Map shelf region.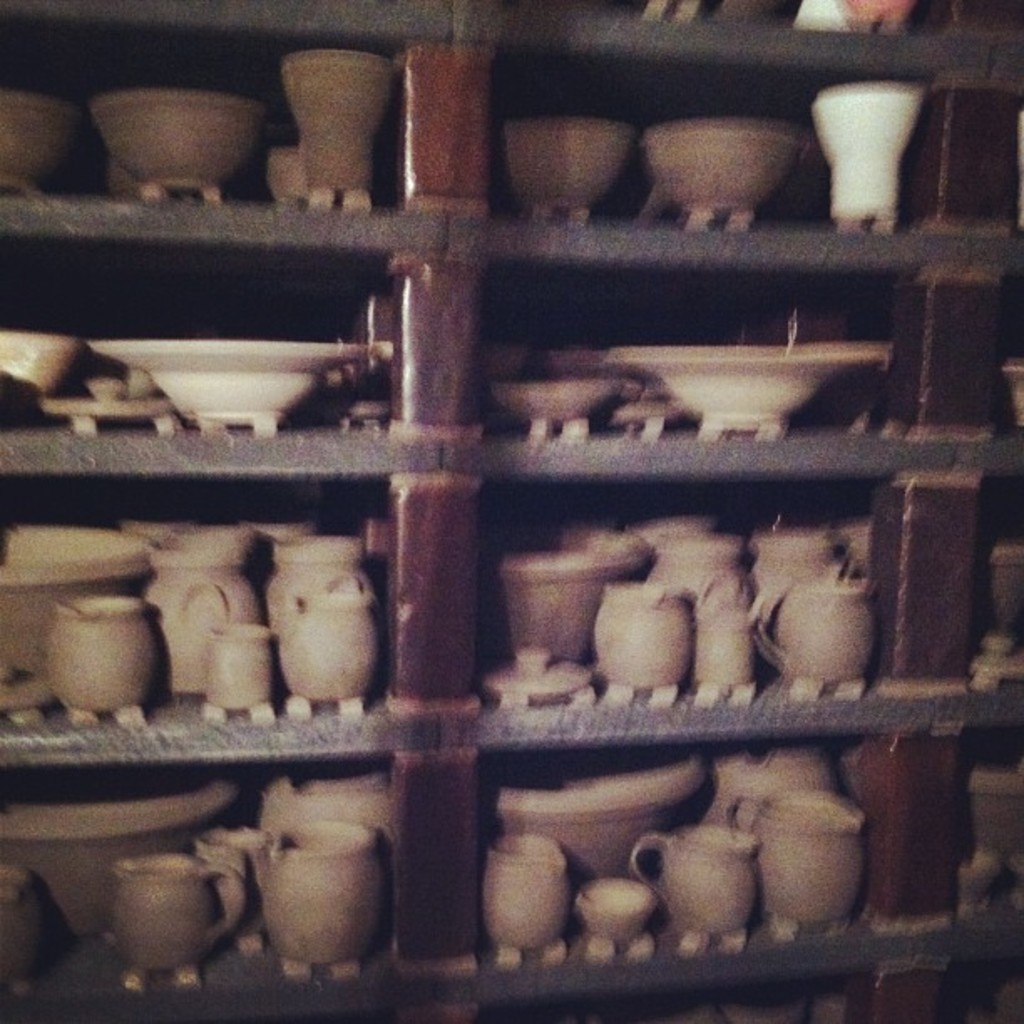
Mapped to crop(974, 251, 1022, 450).
